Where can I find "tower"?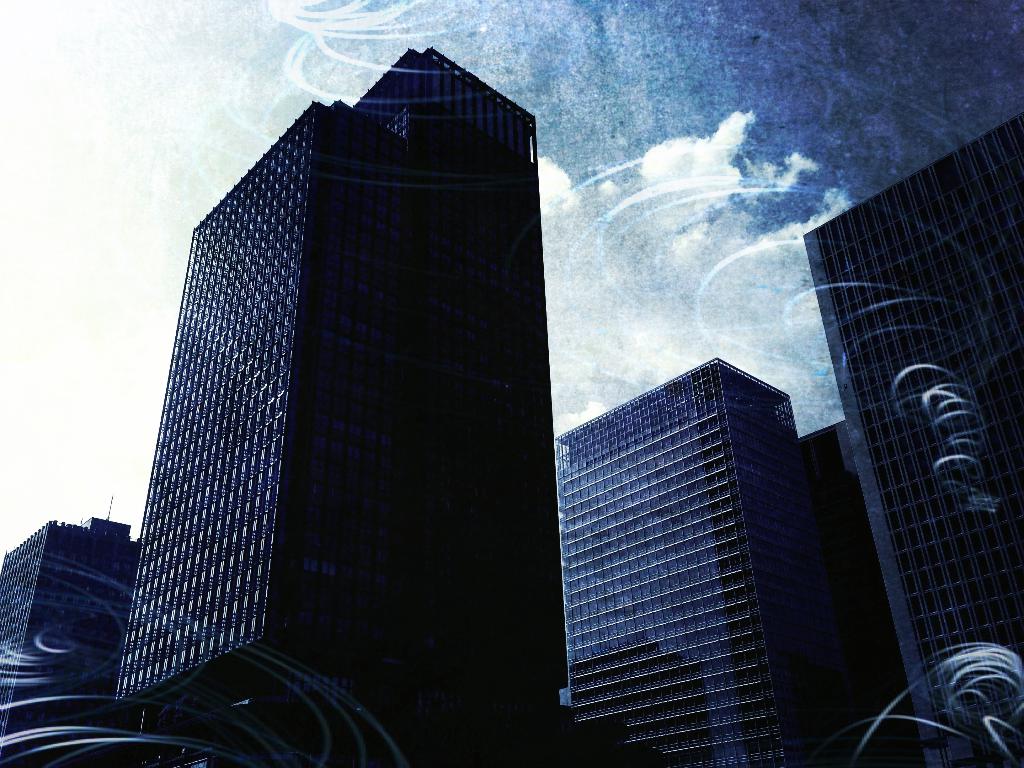
You can find it at detection(0, 515, 159, 767).
